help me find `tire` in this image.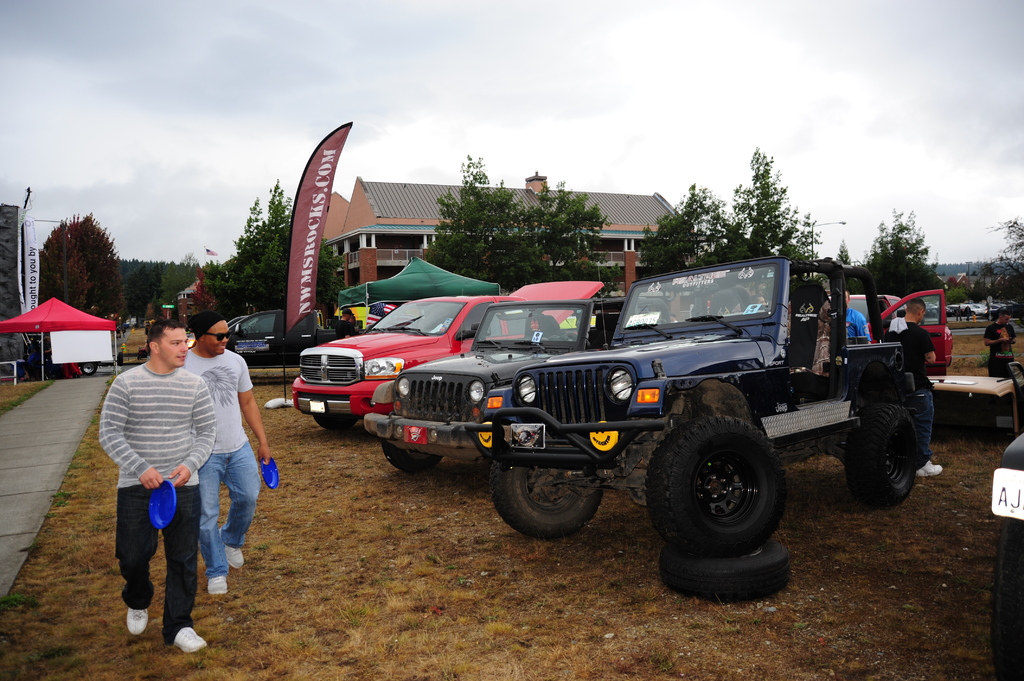
Found it: detection(659, 538, 792, 602).
